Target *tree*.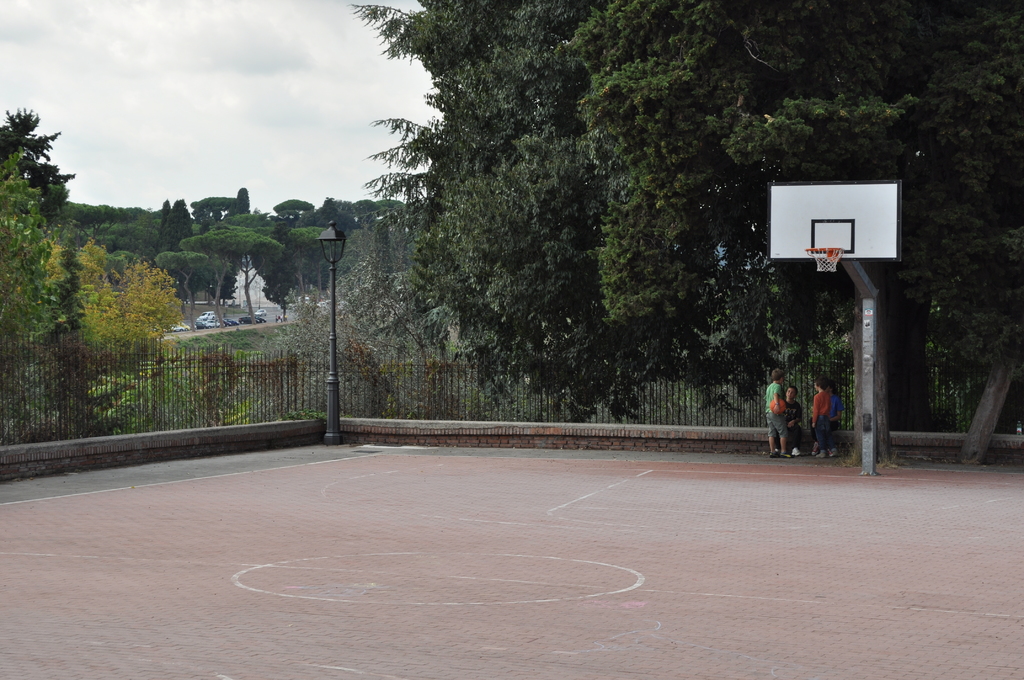
Target region: select_region(881, 12, 1023, 465).
